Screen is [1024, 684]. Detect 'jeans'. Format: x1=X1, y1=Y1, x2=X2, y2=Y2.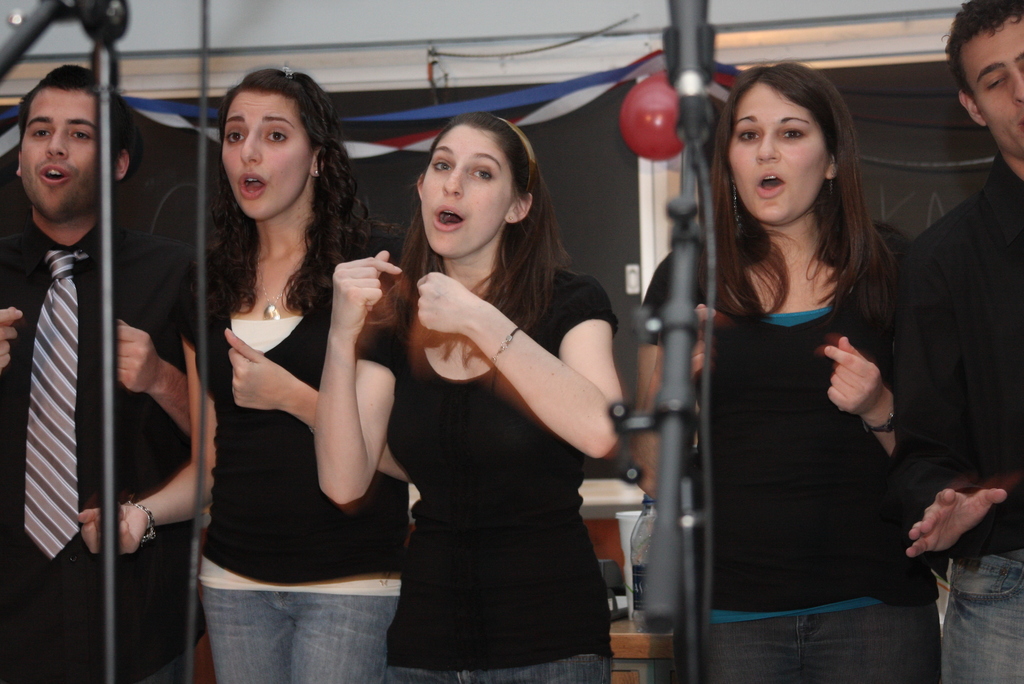
x1=207, y1=585, x2=401, y2=683.
